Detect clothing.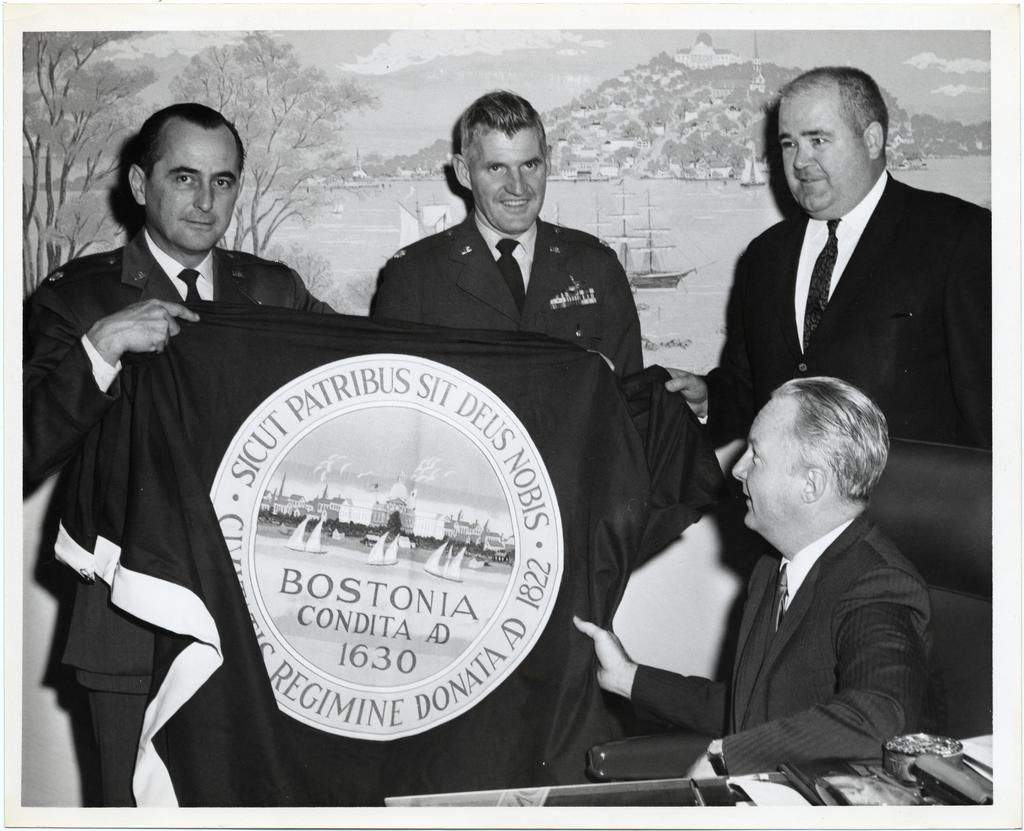
Detected at <box>39,161,303,796</box>.
